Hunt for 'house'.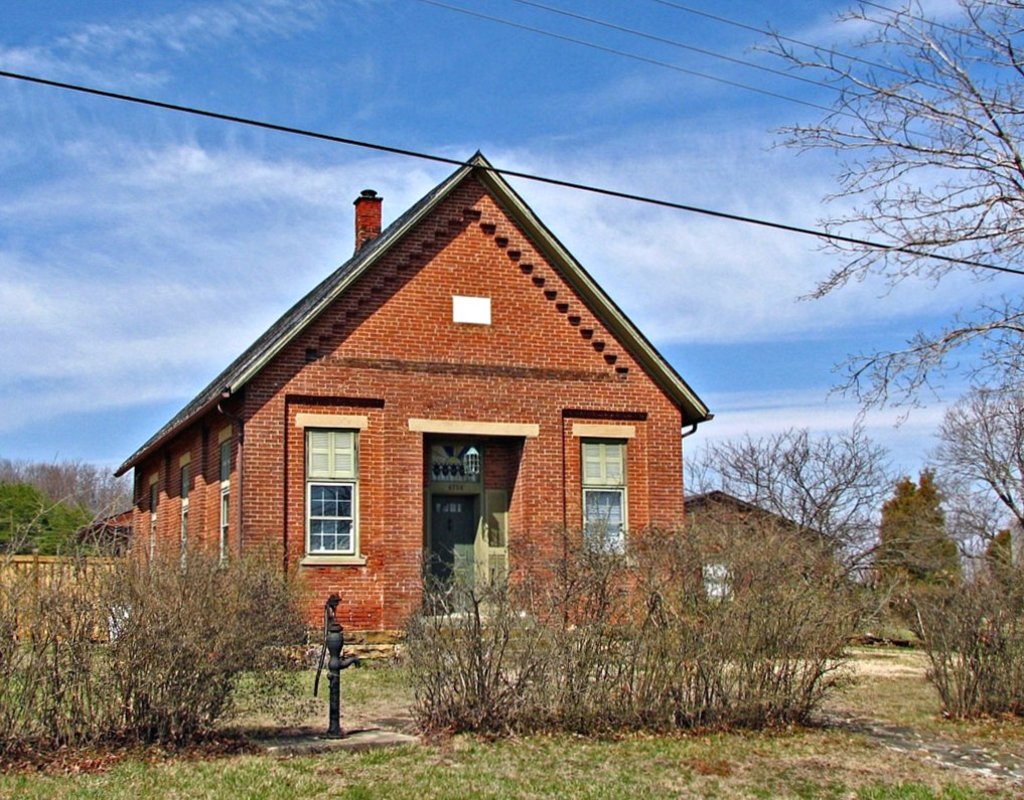
Hunted down at 144 145 694 715.
